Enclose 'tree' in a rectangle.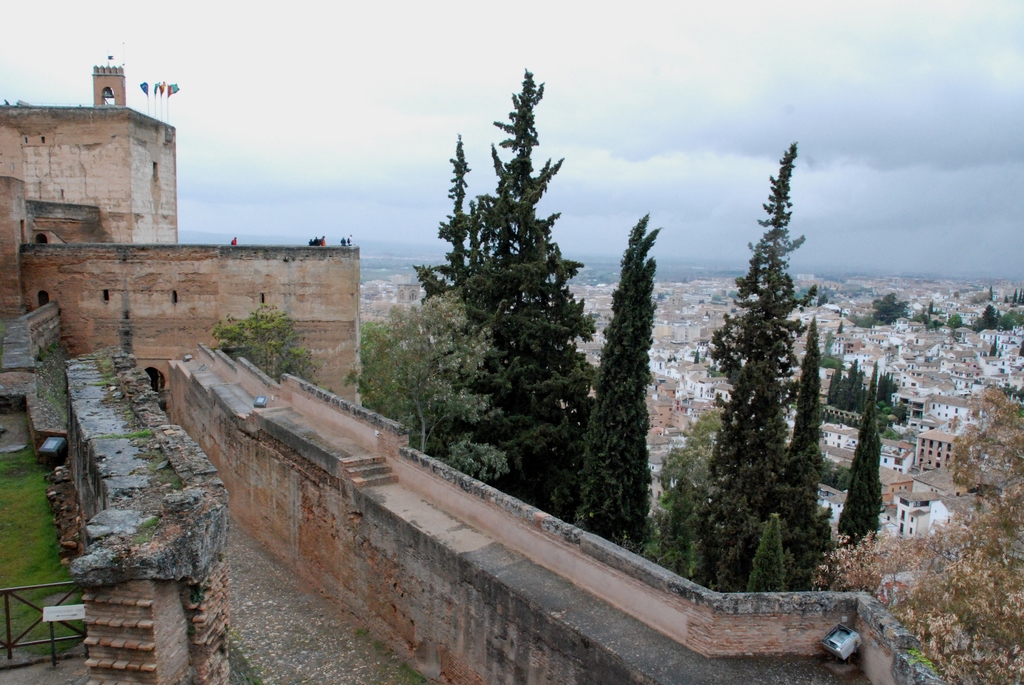
BBox(865, 283, 912, 338).
